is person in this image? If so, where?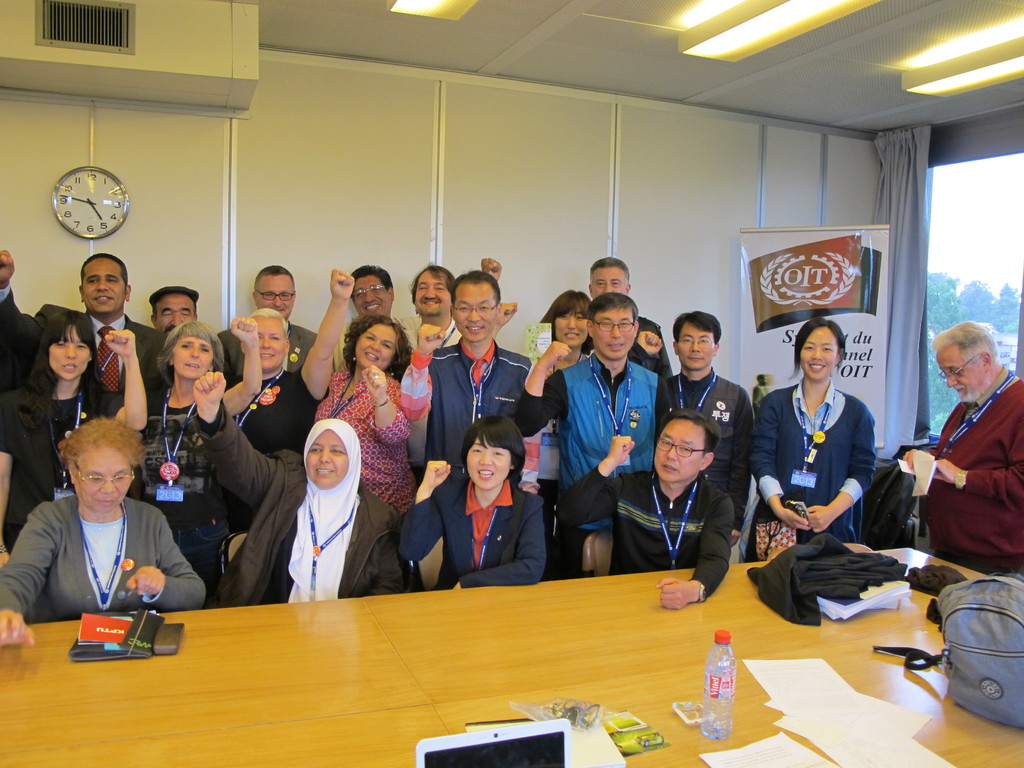
Yes, at [214, 266, 316, 373].
